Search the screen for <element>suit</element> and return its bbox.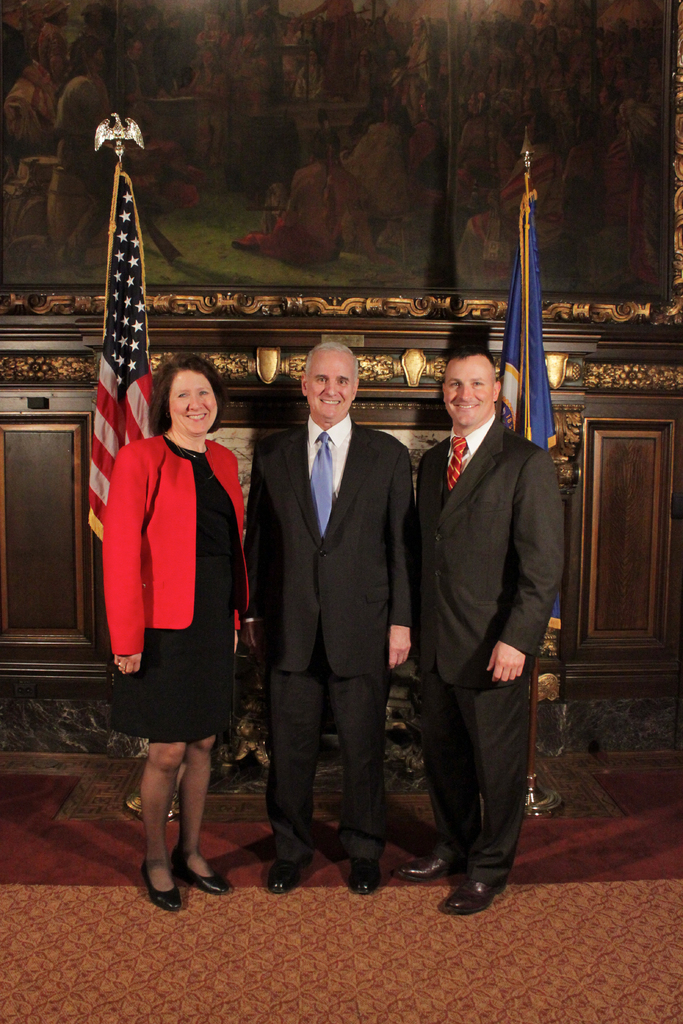
Found: box=[407, 412, 568, 876].
